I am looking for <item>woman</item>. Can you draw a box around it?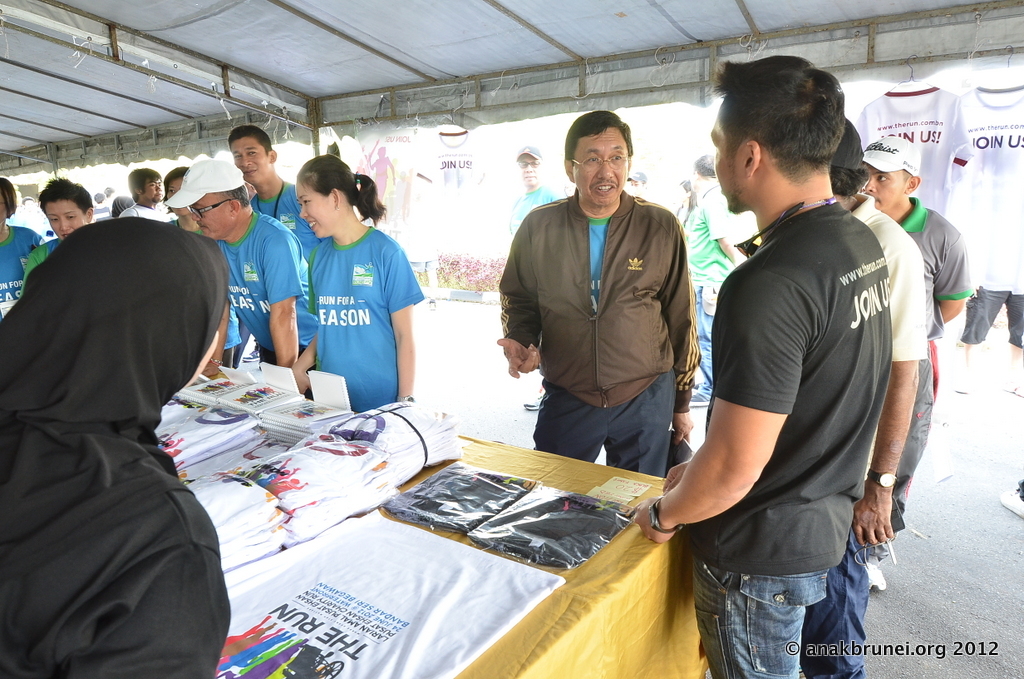
Sure, the bounding box is box(0, 180, 44, 316).
